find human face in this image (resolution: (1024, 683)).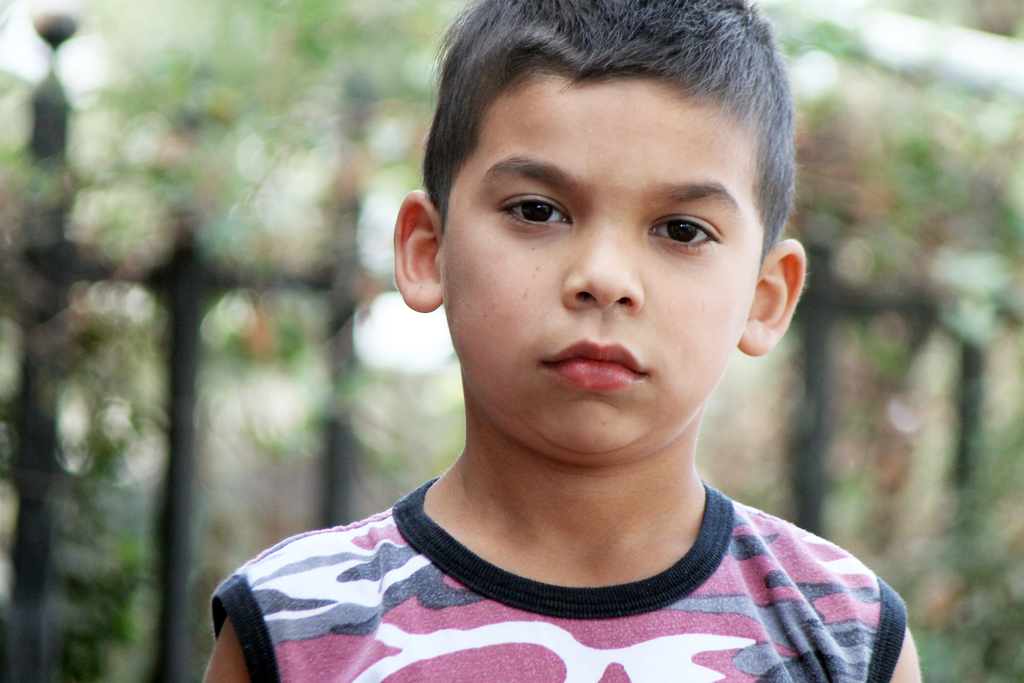
region(442, 72, 762, 451).
